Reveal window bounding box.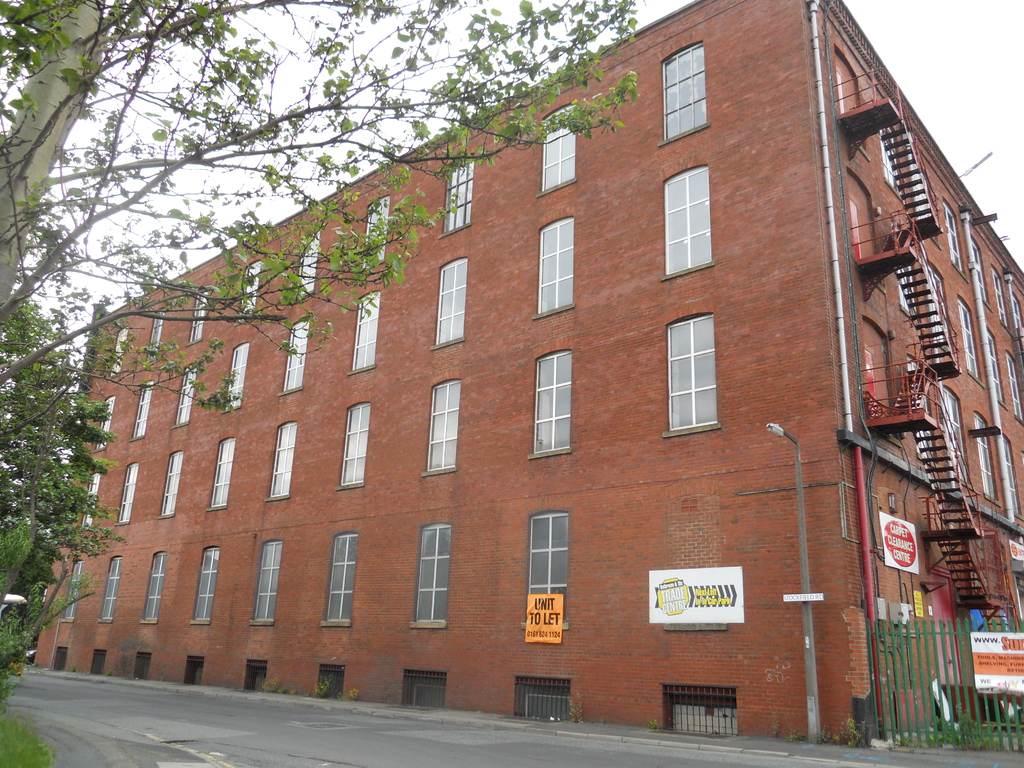
Revealed: BBox(99, 547, 117, 624).
